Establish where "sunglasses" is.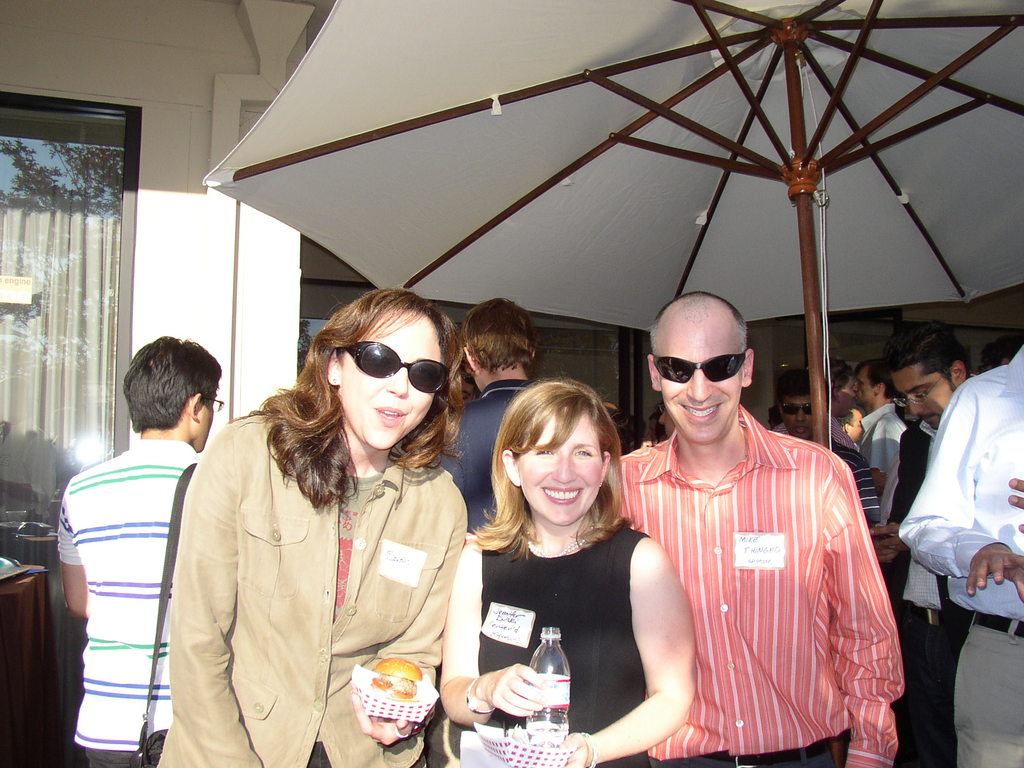
Established at x1=652 y1=355 x2=746 y2=388.
